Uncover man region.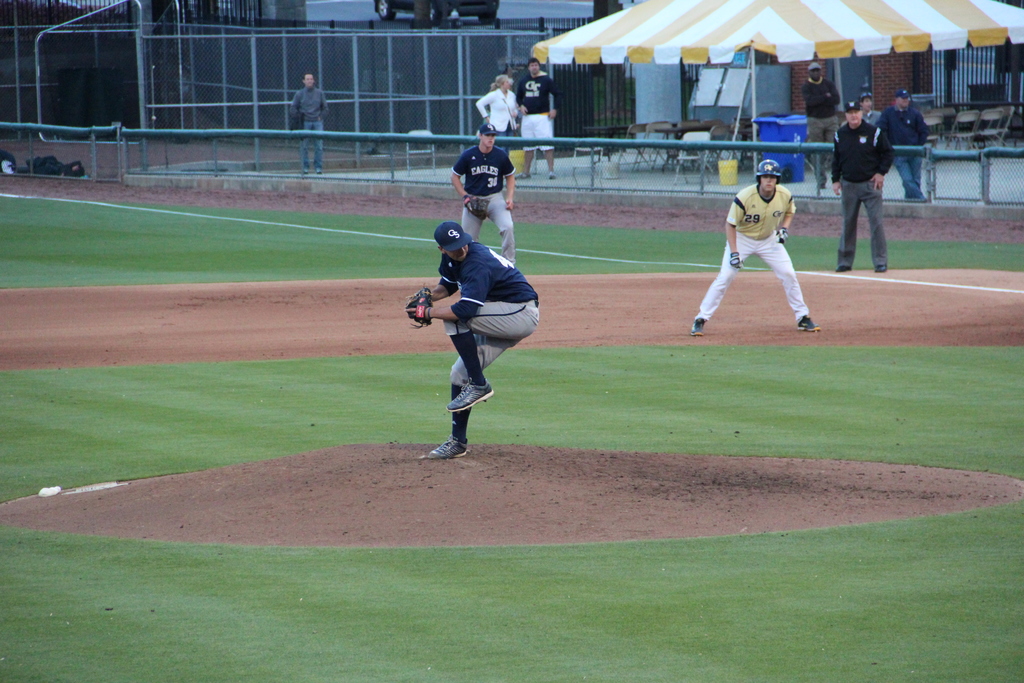
Uncovered: <region>465, 69, 519, 143</region>.
